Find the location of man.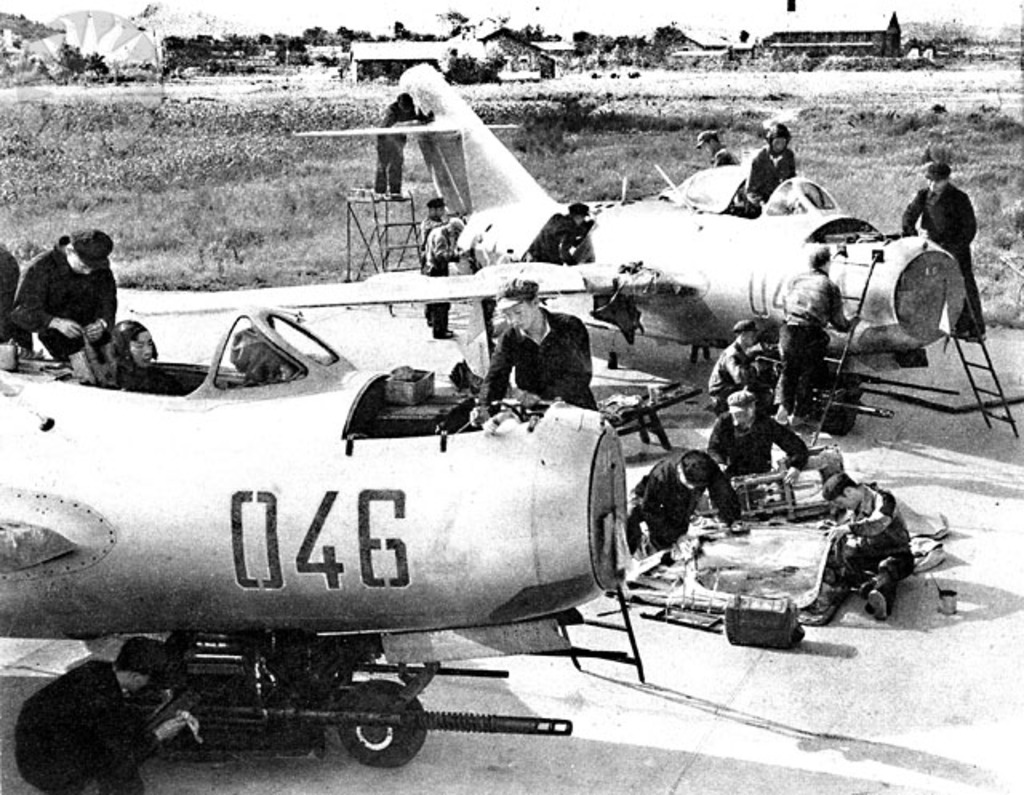
Location: x1=470, y1=277, x2=600, y2=435.
